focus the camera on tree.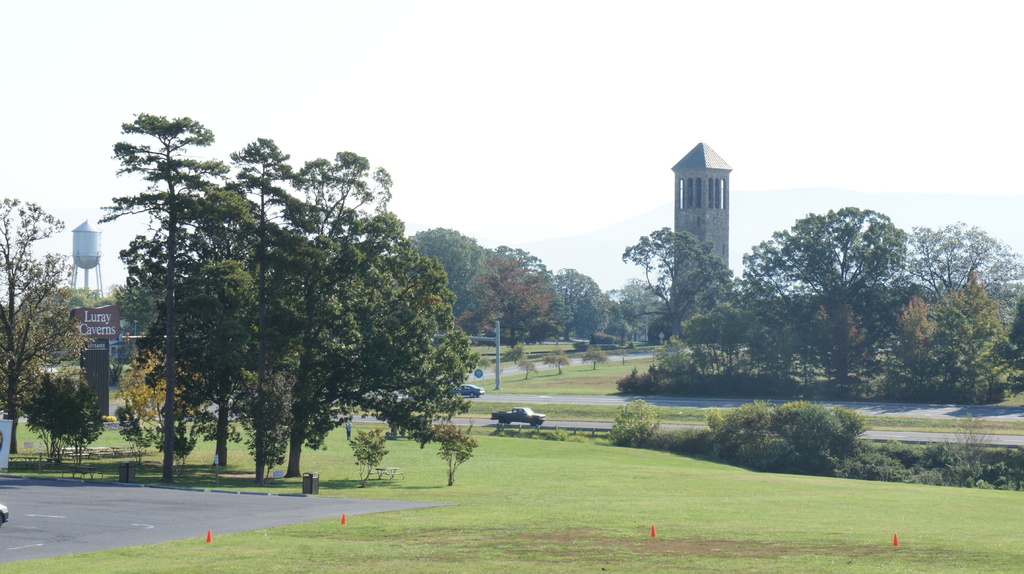
Focus region: {"left": 18, "top": 271, "right": 136, "bottom": 365}.
